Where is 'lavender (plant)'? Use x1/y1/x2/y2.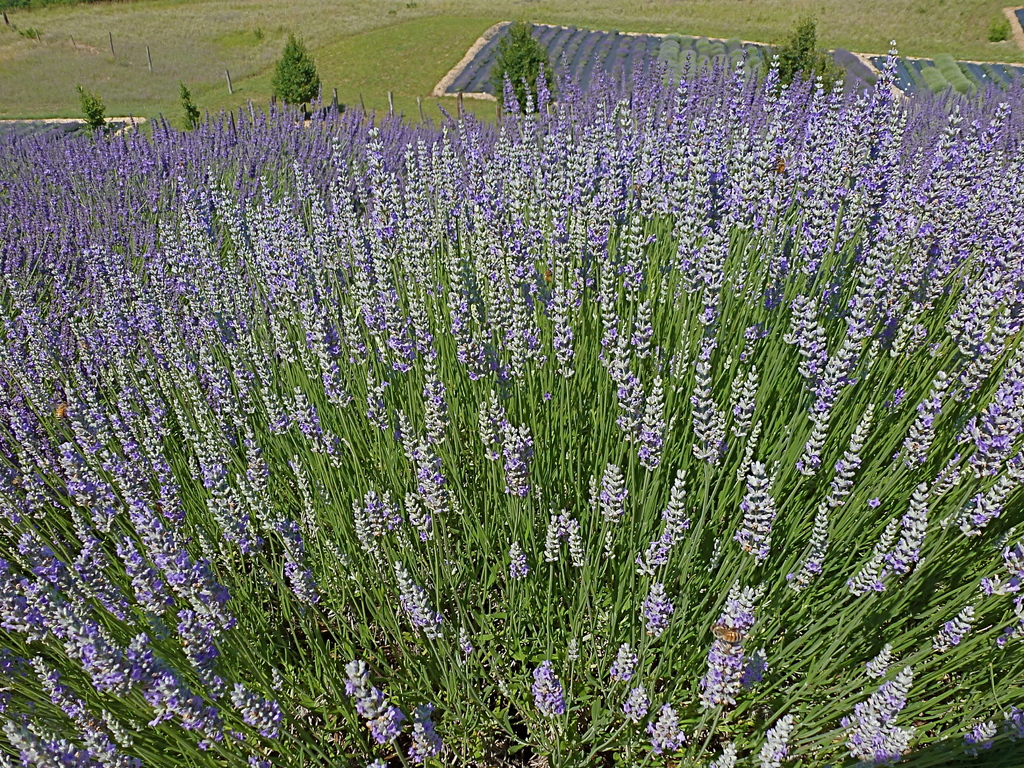
289/392/326/448.
